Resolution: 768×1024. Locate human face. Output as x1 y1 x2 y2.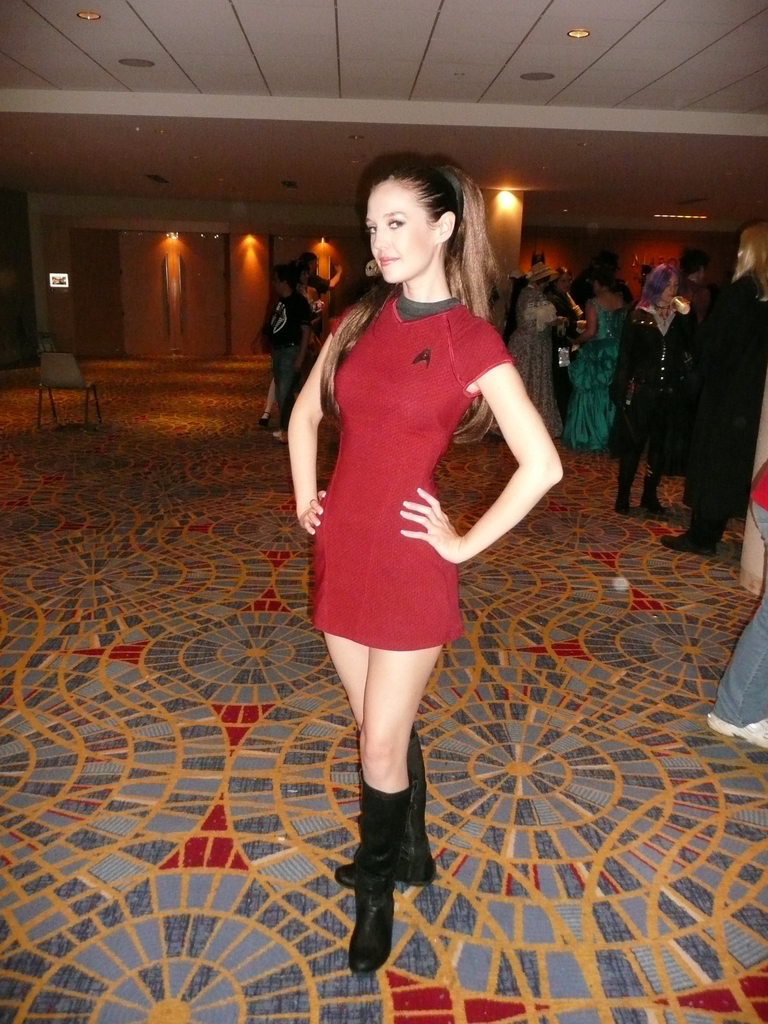
366 180 436 283.
